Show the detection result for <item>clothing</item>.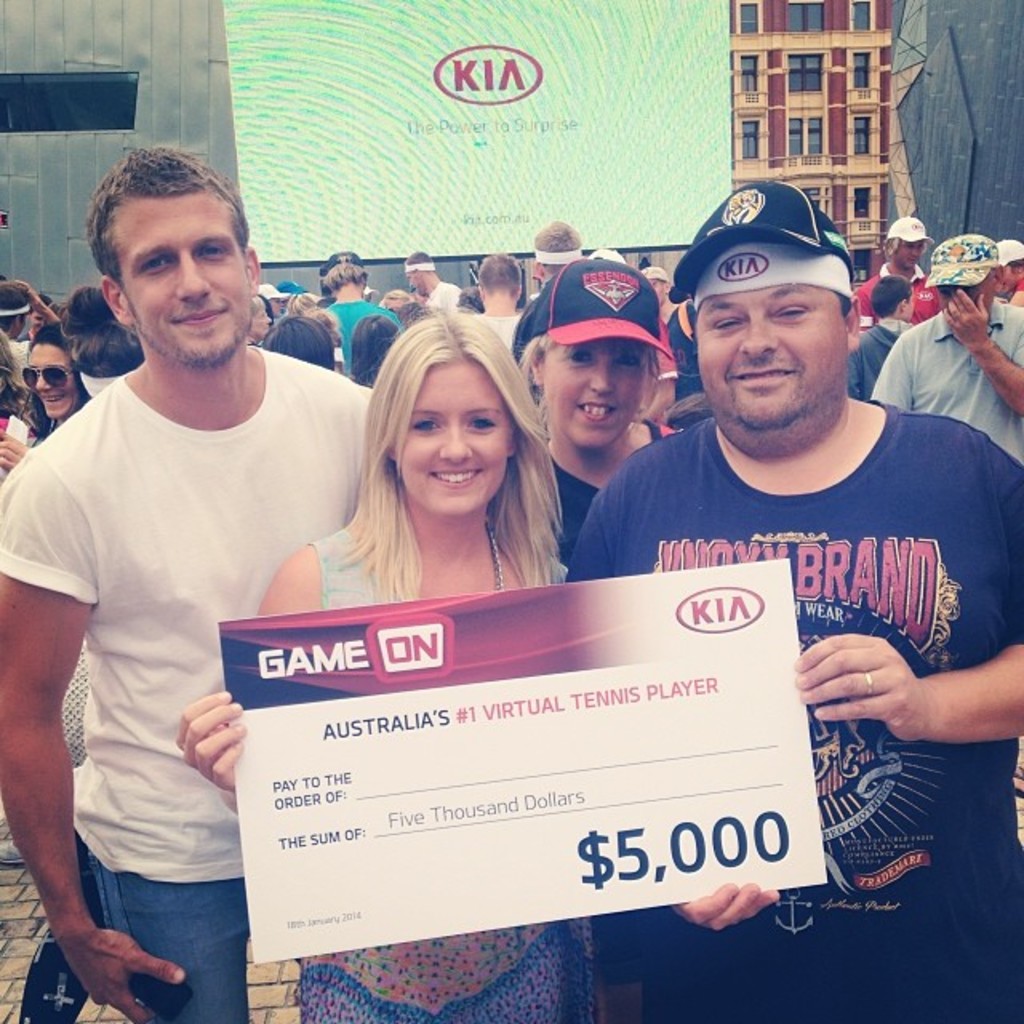
<bbox>88, 330, 122, 379</bbox>.
